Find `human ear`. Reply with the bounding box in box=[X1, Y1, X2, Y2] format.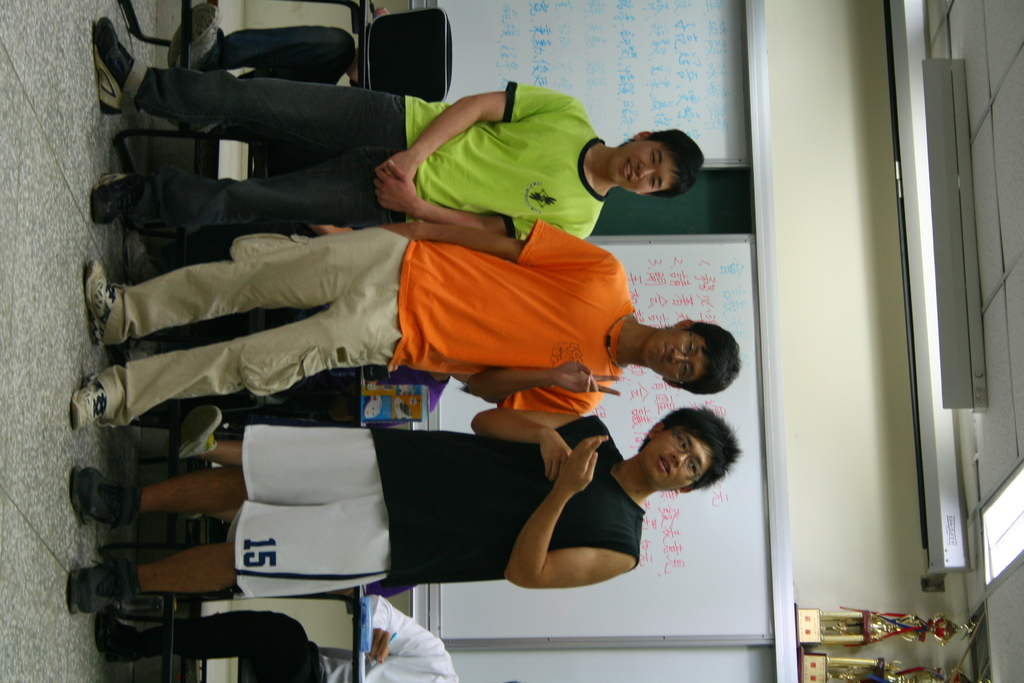
box=[662, 380, 680, 388].
